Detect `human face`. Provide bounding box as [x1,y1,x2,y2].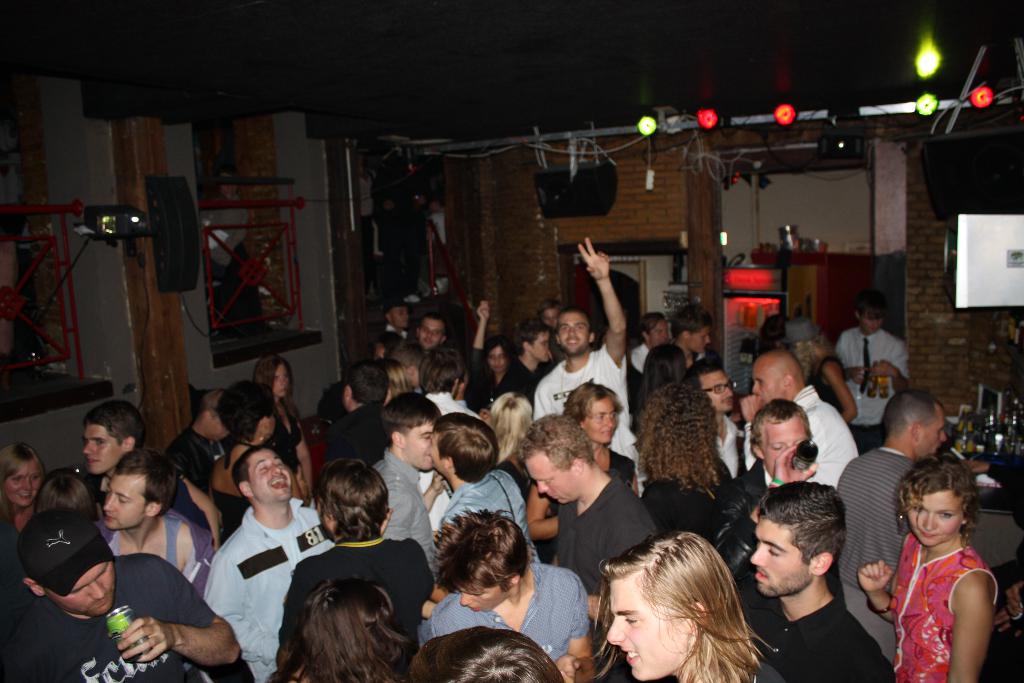
[756,360,786,406].
